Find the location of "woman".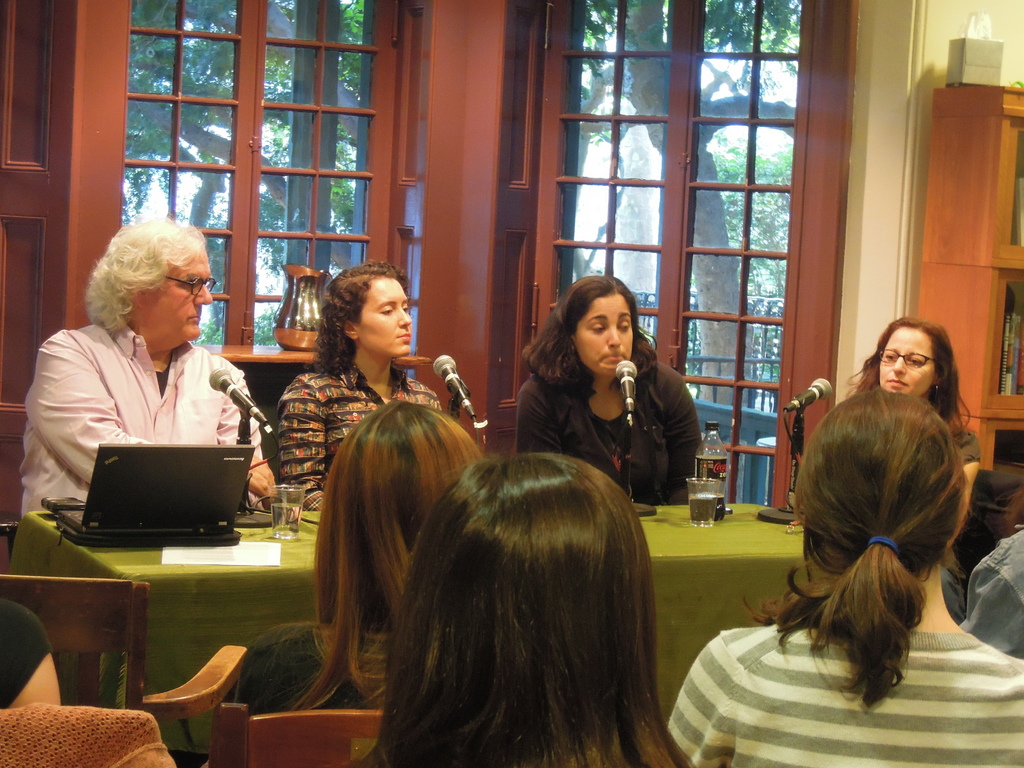
Location: rect(363, 451, 689, 767).
